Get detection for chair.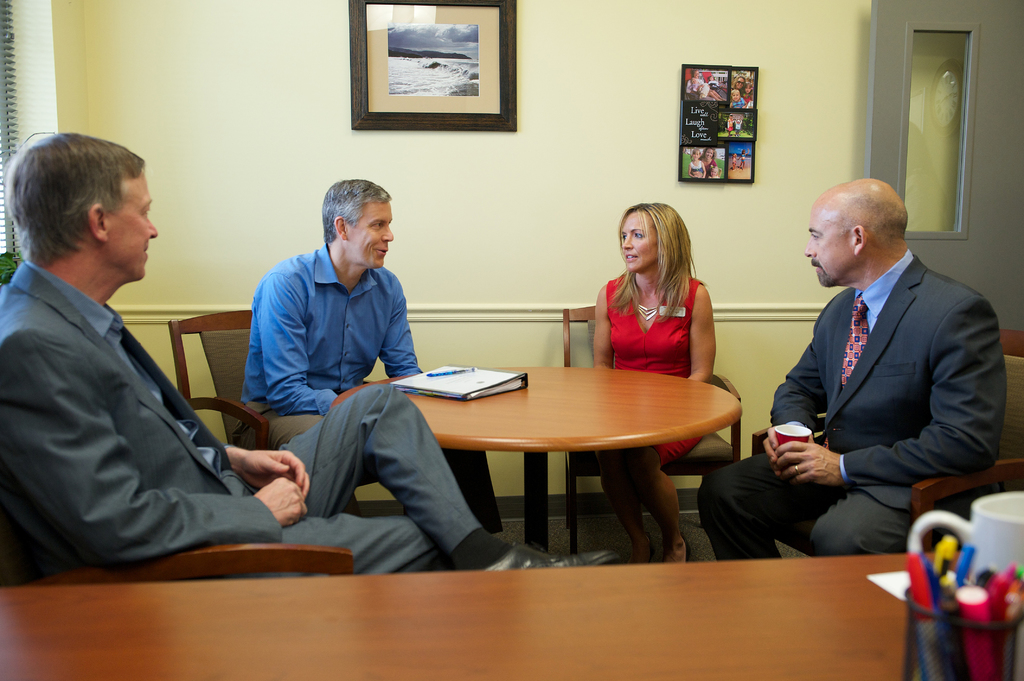
Detection: [left=749, top=328, right=1023, bottom=566].
